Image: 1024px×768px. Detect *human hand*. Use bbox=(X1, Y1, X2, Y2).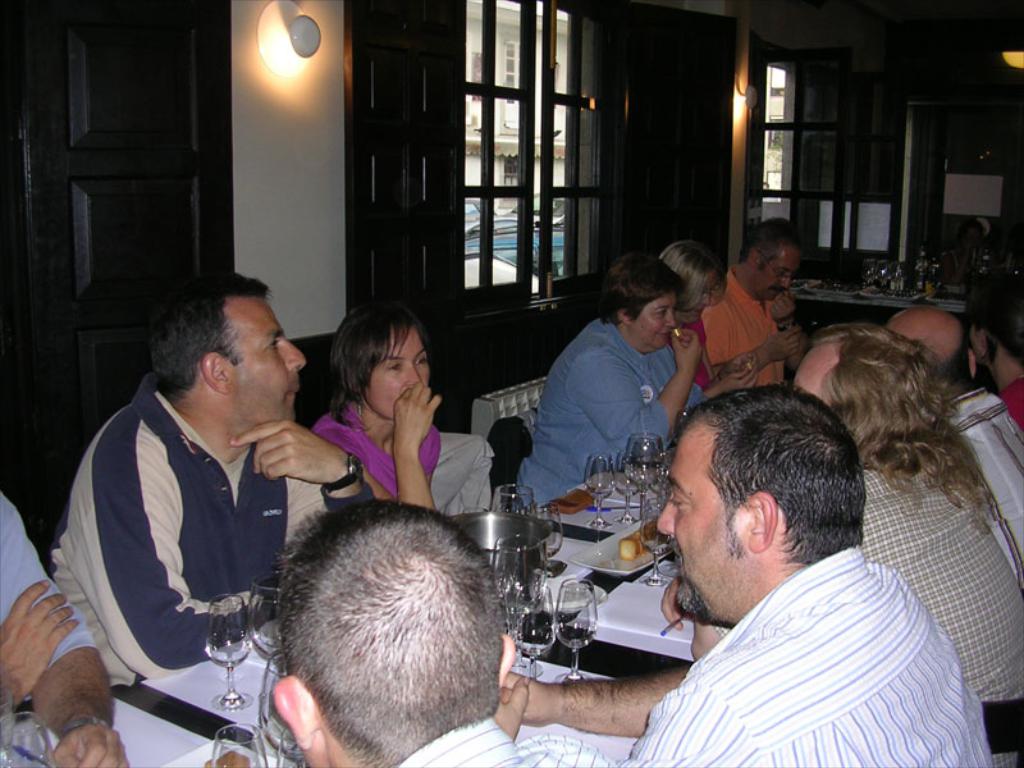
bbox=(506, 667, 557, 726).
